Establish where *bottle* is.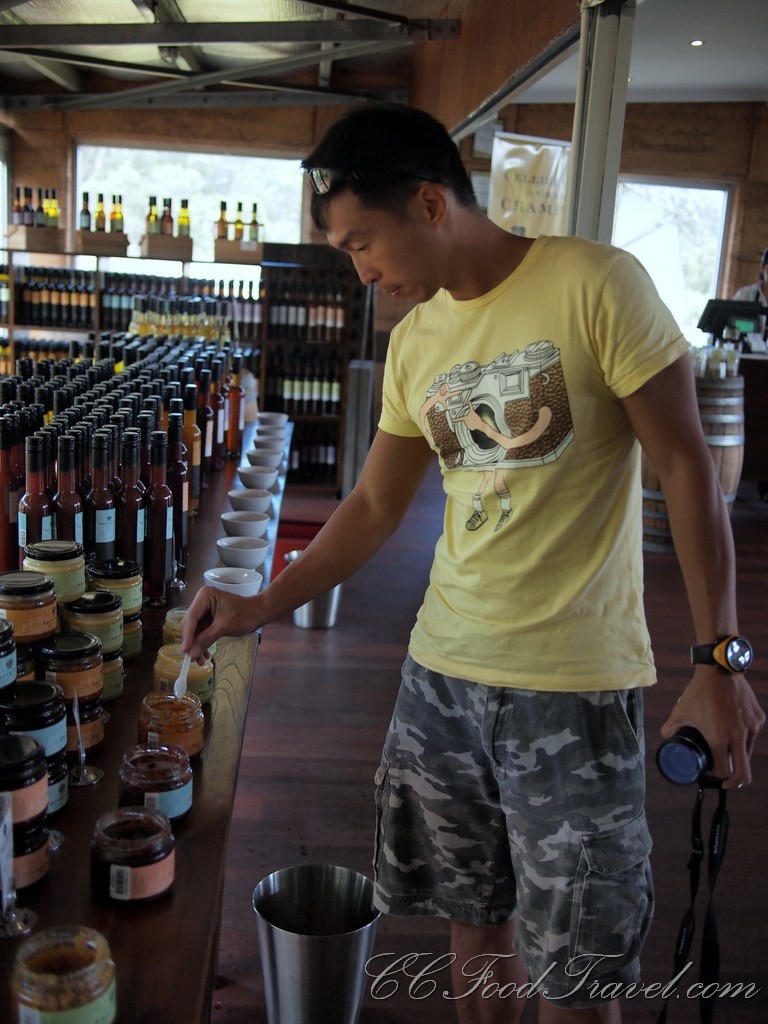
Established at (114, 196, 121, 230).
